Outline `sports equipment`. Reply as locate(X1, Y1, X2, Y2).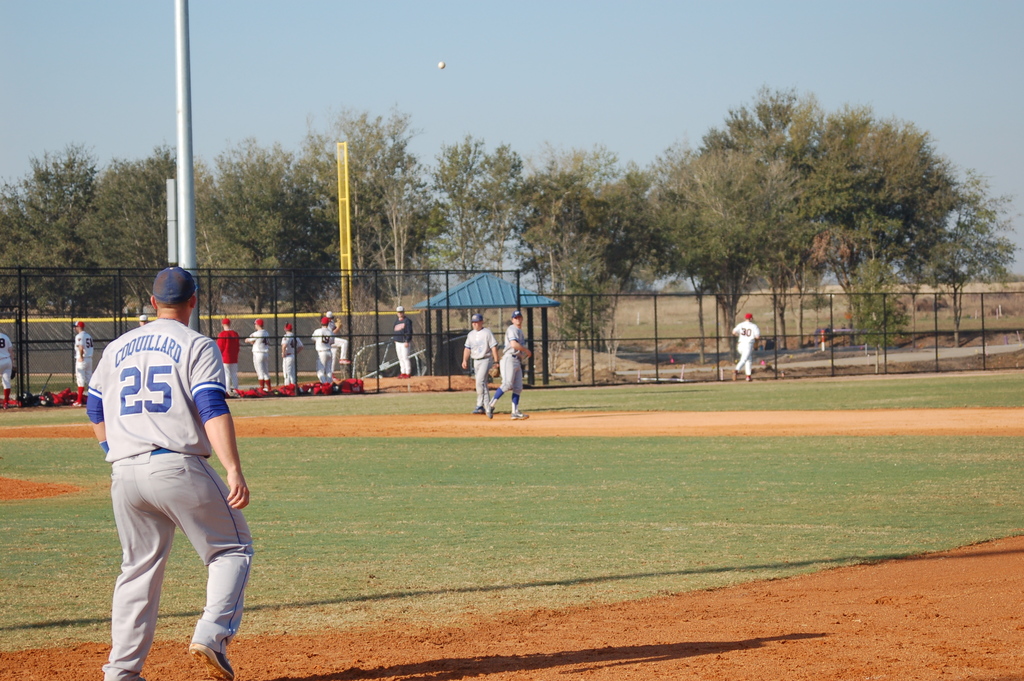
locate(188, 644, 232, 680).
